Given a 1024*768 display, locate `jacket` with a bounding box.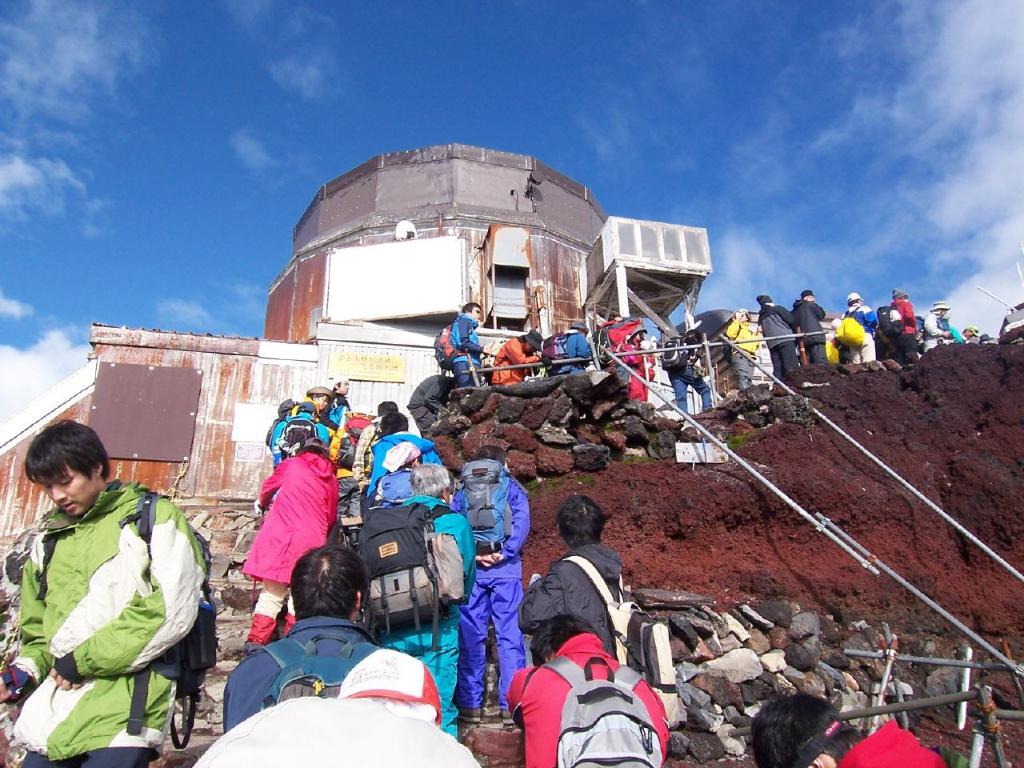
Located: detection(840, 295, 876, 331).
